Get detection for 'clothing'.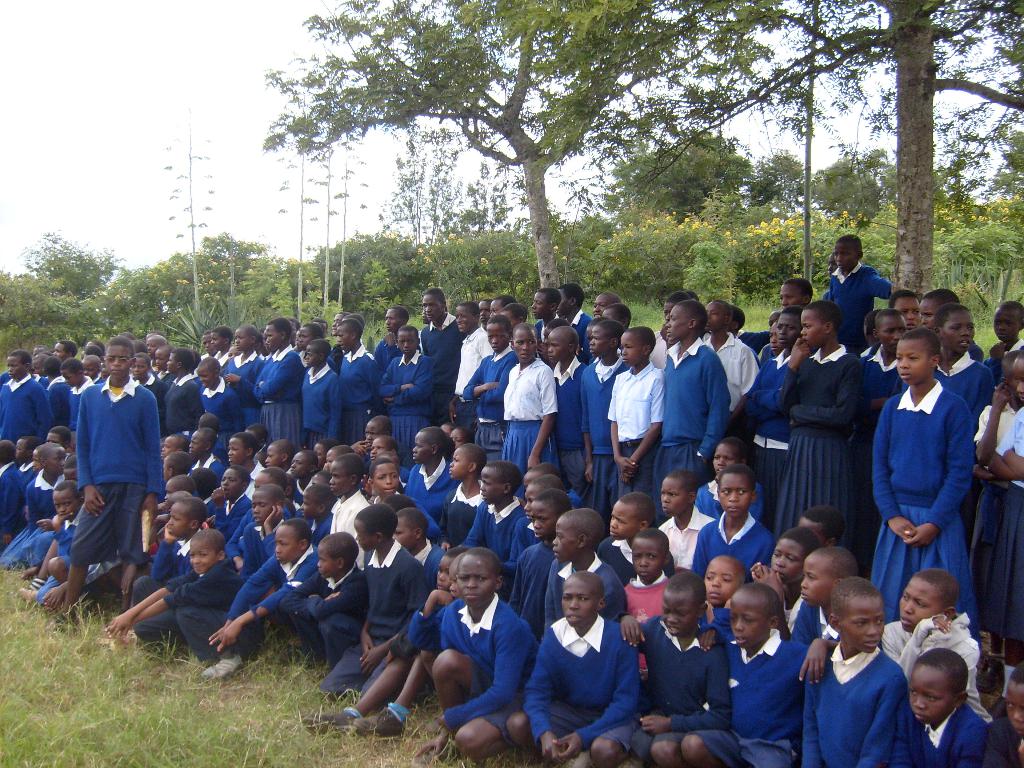
Detection: (x1=547, y1=355, x2=596, y2=490).
